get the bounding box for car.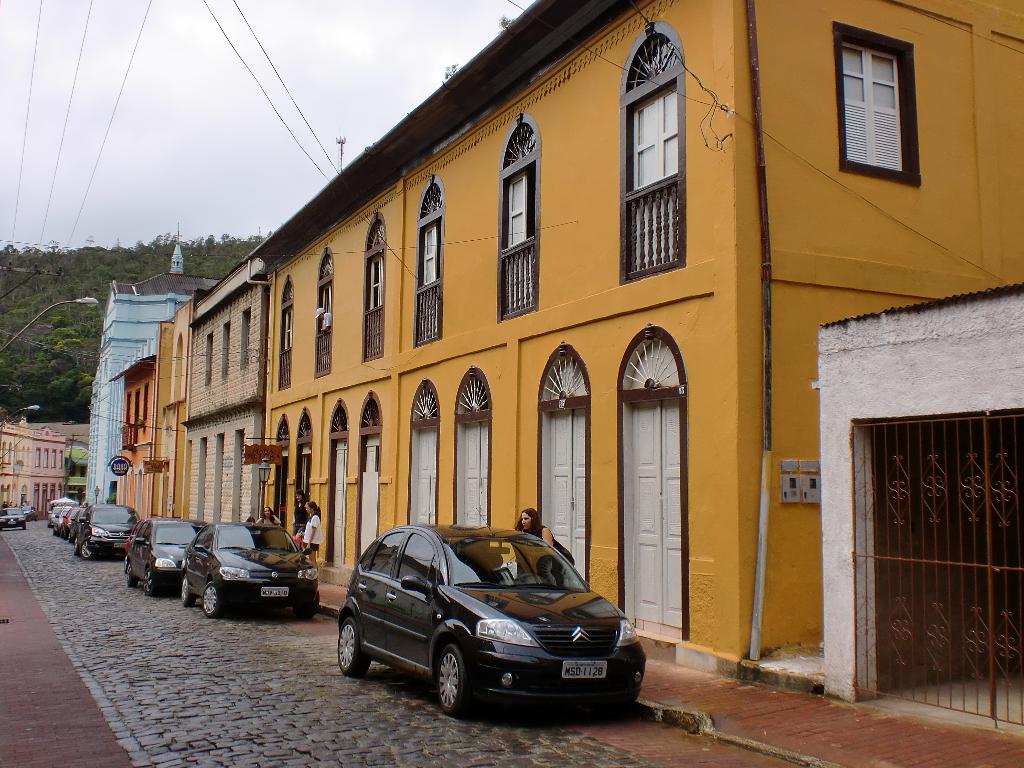
[left=1, top=507, right=29, bottom=529].
